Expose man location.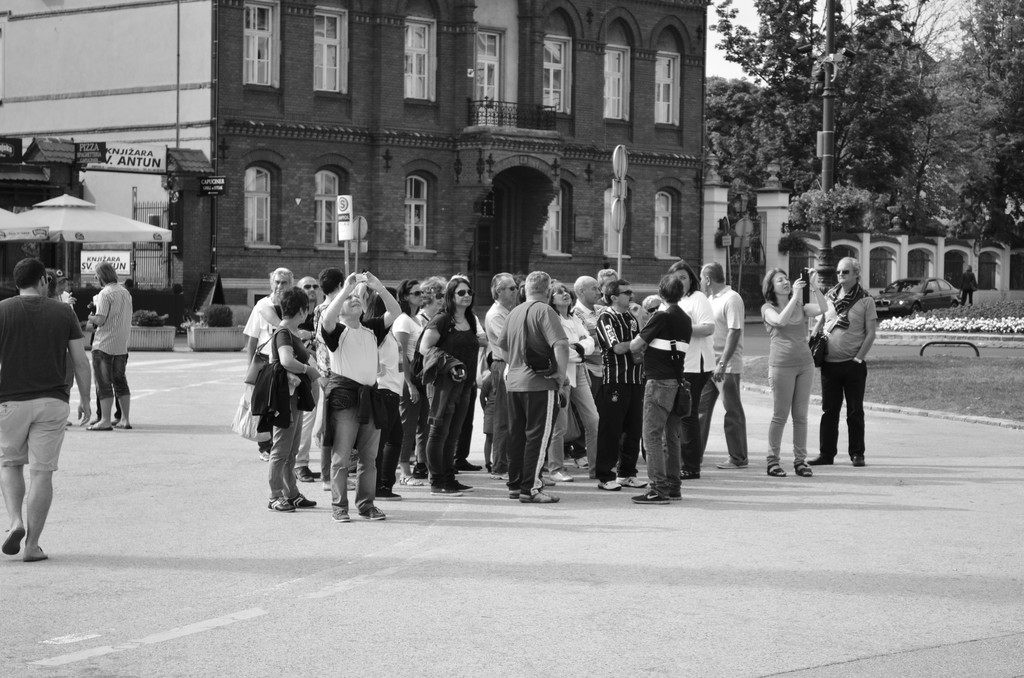
Exposed at bbox=(598, 264, 614, 315).
